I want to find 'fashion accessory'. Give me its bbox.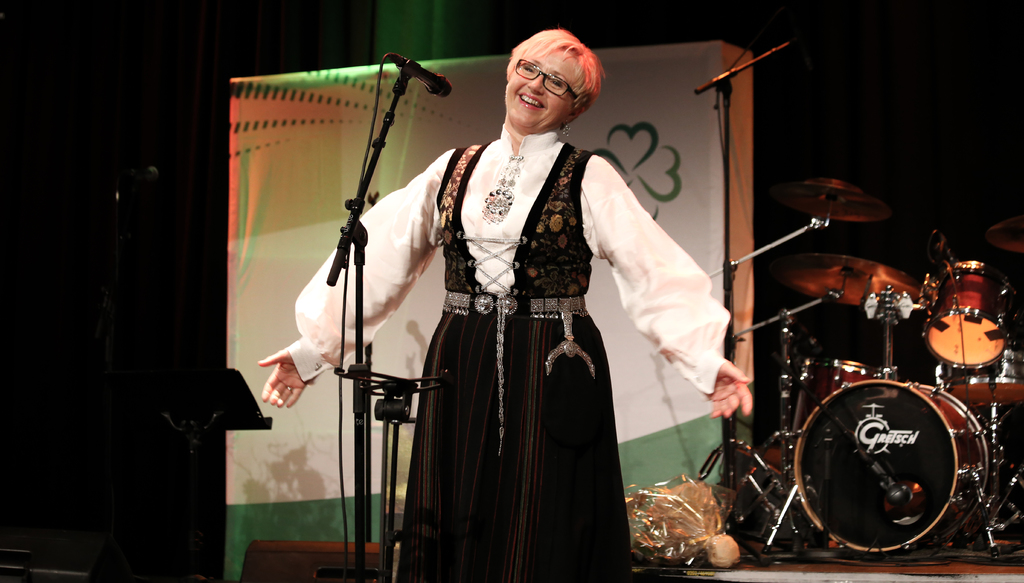
locate(477, 154, 525, 224).
